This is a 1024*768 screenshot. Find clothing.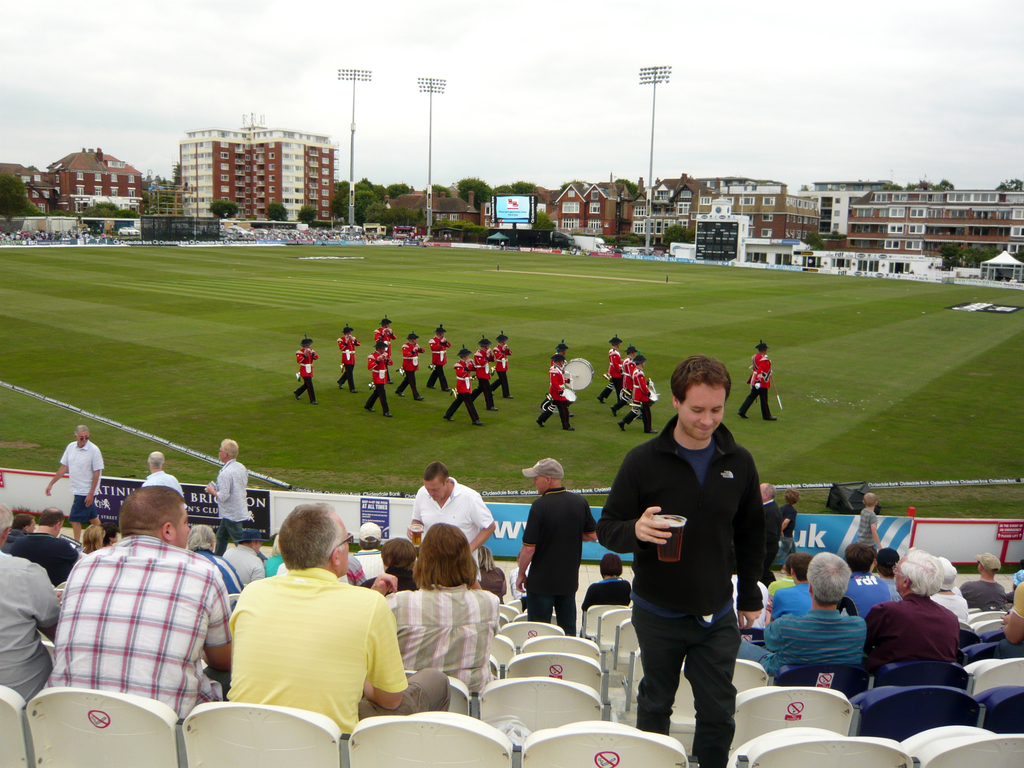
Bounding box: 192:550:242:595.
